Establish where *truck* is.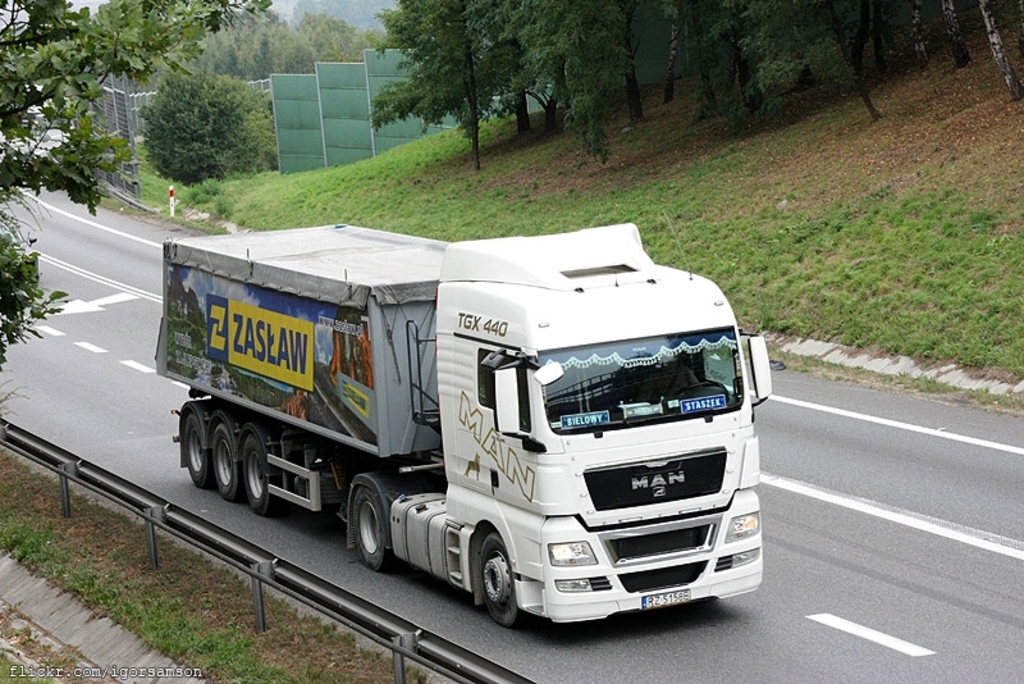
Established at pyautogui.locateOnScreen(154, 216, 763, 630).
